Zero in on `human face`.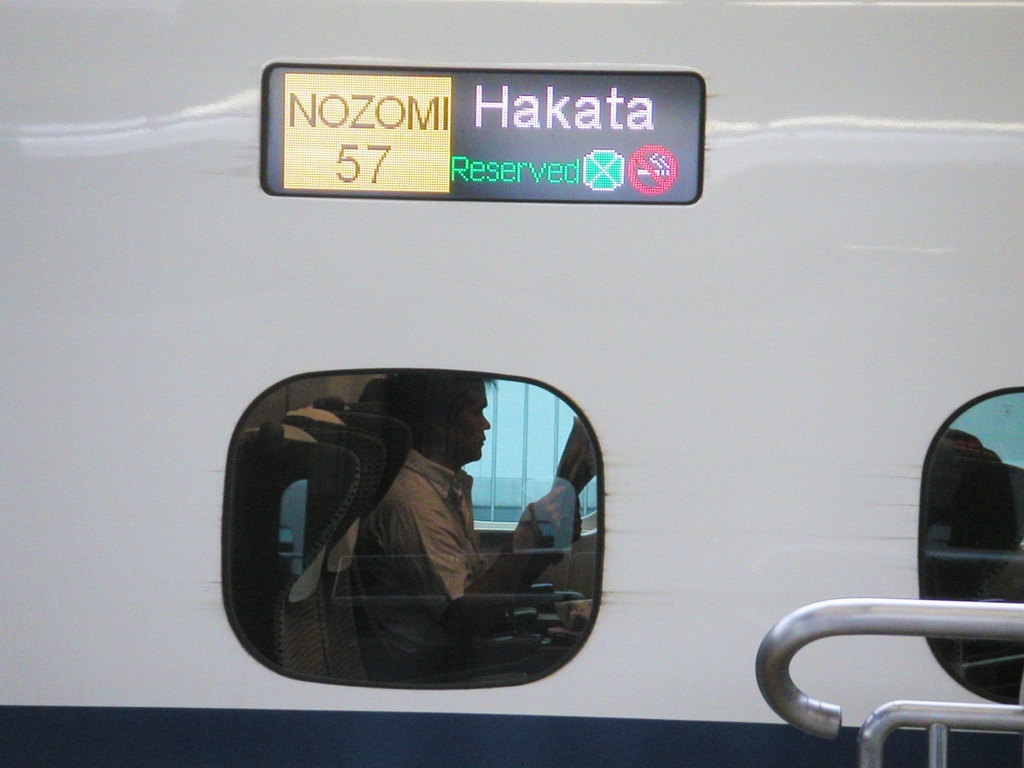
Zeroed in: [456, 386, 490, 458].
